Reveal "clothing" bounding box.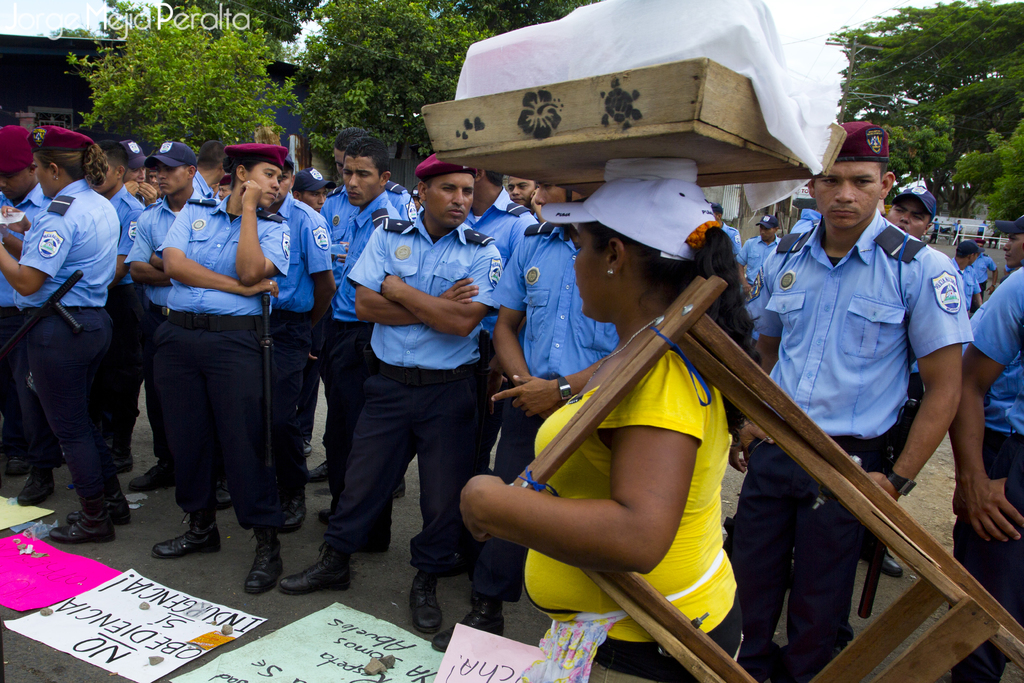
Revealed: 743, 229, 787, 303.
